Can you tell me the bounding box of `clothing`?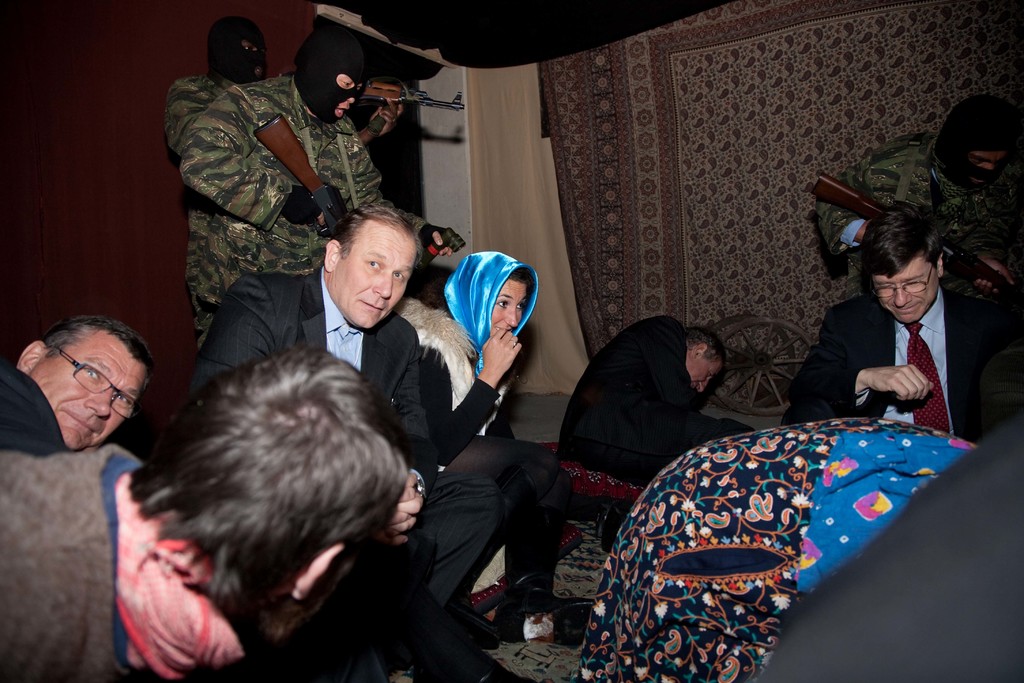
detection(783, 295, 1023, 444).
